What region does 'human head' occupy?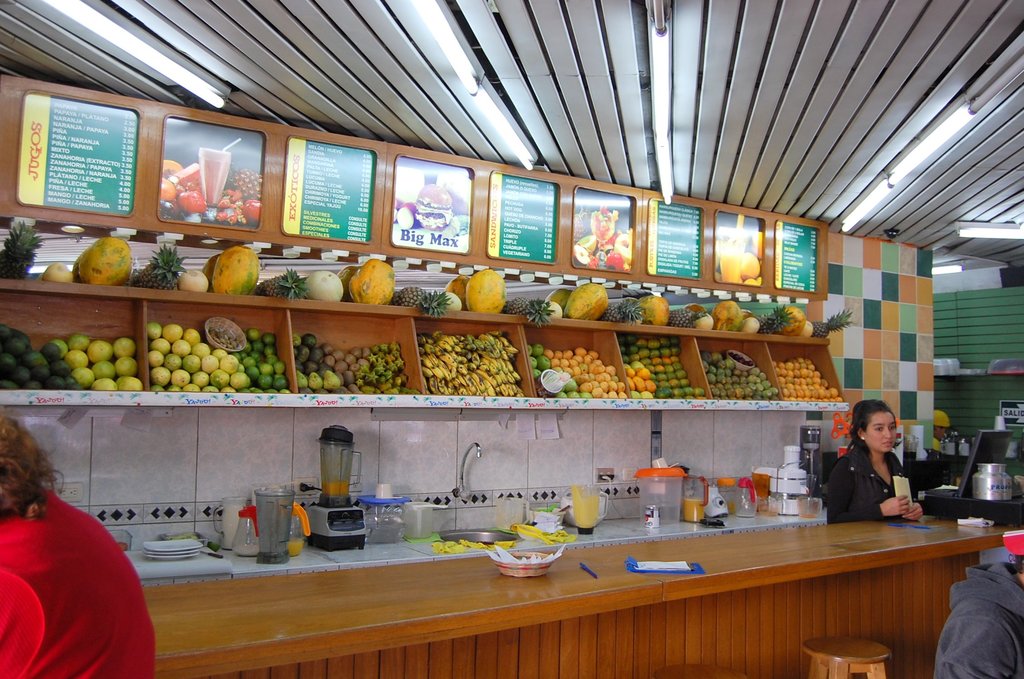
[2,436,61,524].
